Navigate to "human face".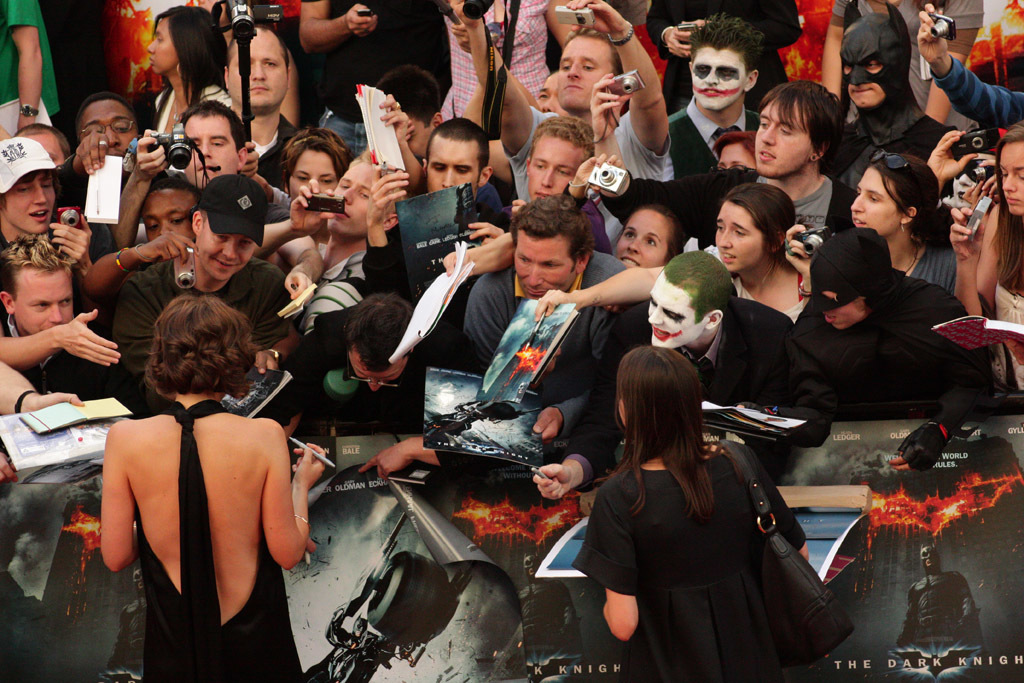
Navigation target: x1=292, y1=149, x2=335, y2=203.
